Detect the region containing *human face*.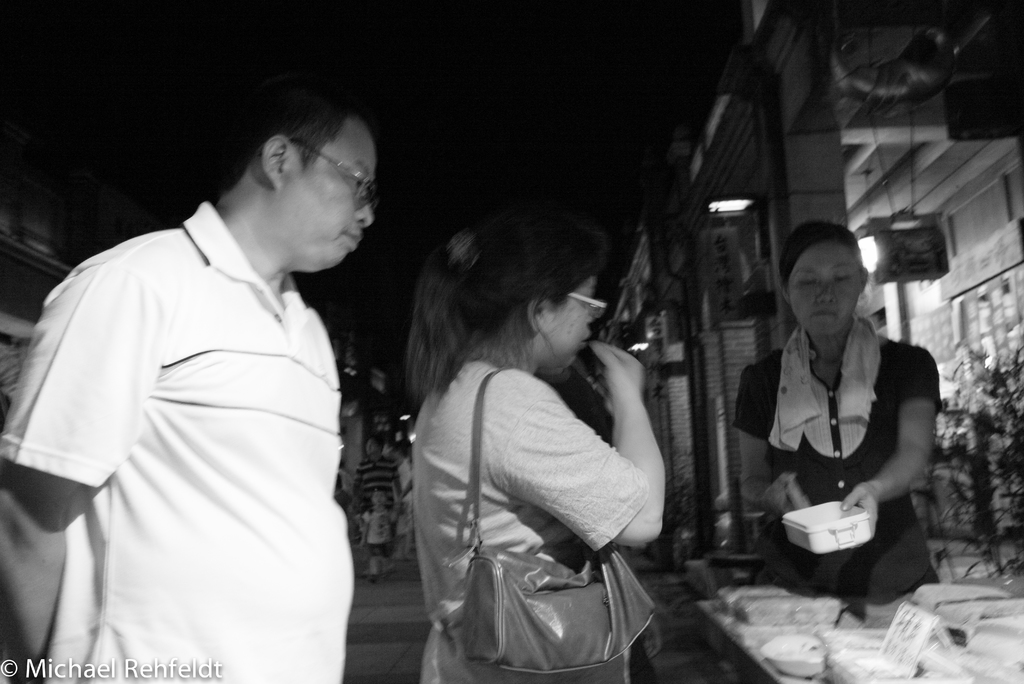
<region>790, 246, 865, 342</region>.
